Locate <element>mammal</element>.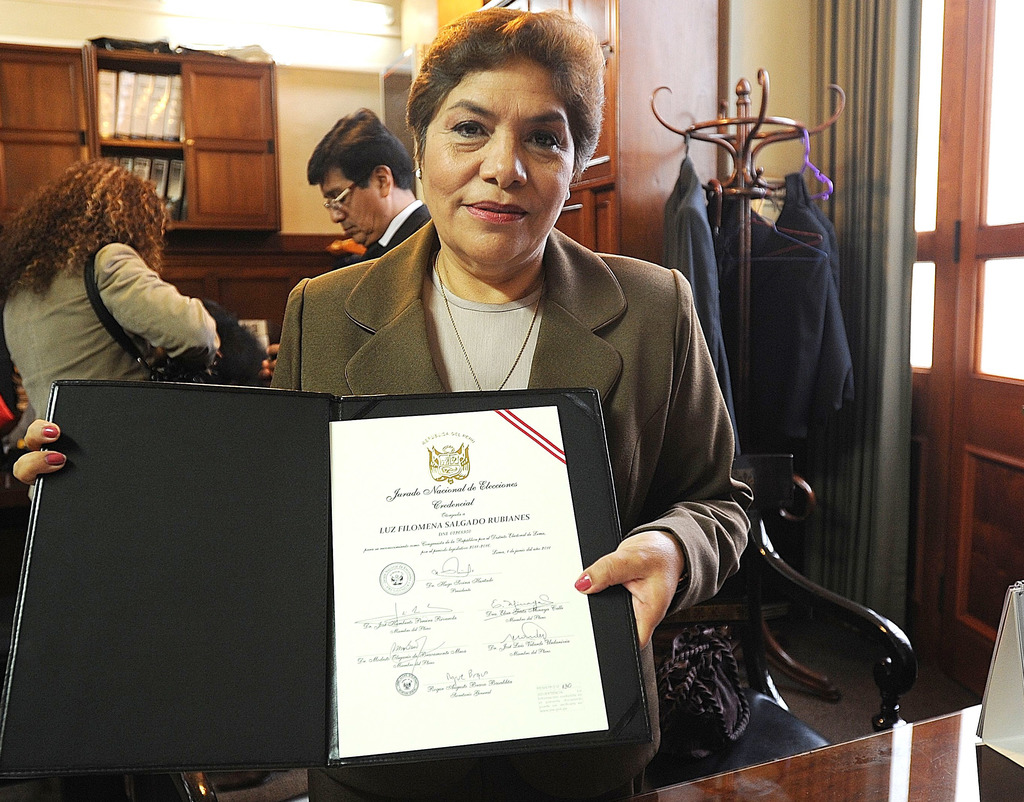
Bounding box: [10, 0, 761, 801].
